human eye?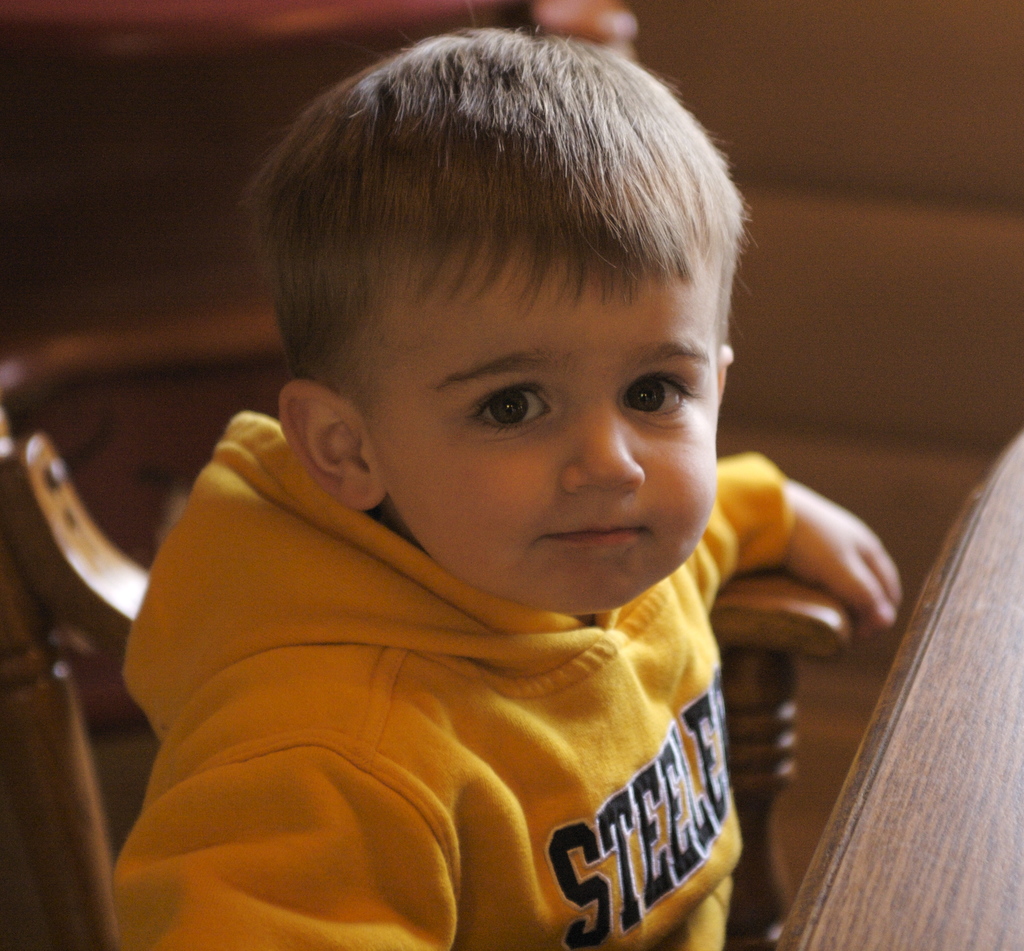
[left=463, top=374, right=556, bottom=439]
